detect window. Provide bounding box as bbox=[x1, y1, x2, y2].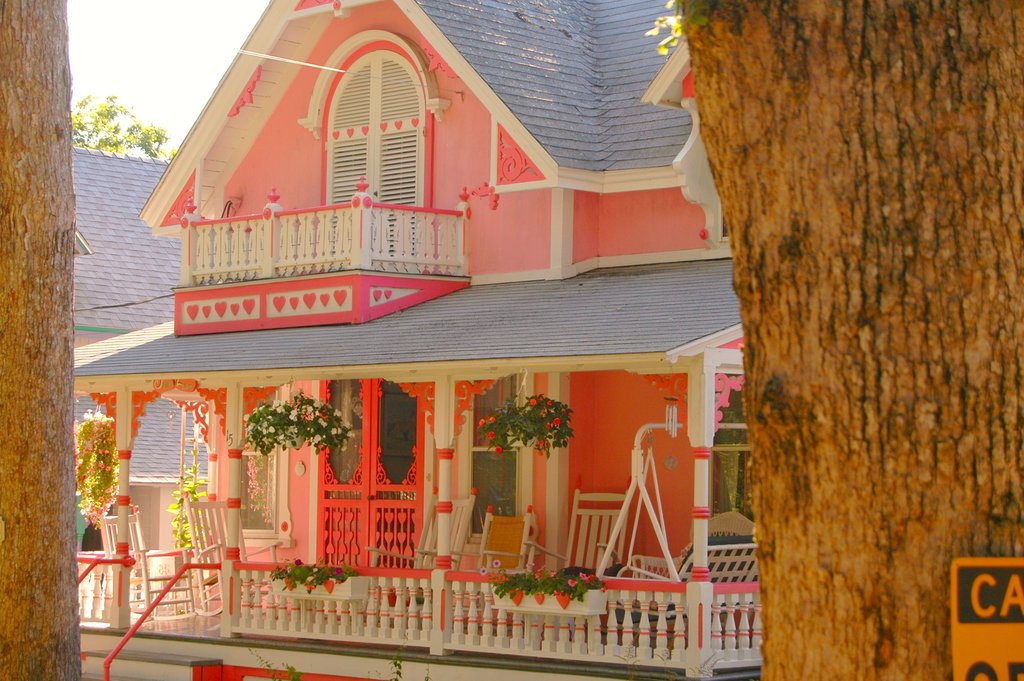
bbox=[452, 368, 525, 545].
